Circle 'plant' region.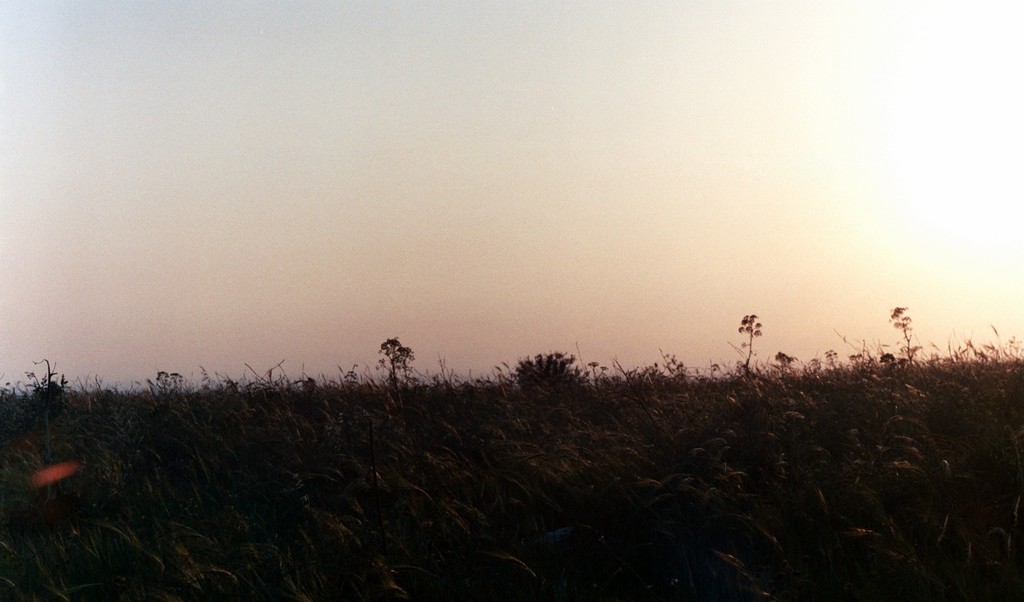
Region: crop(886, 303, 920, 367).
